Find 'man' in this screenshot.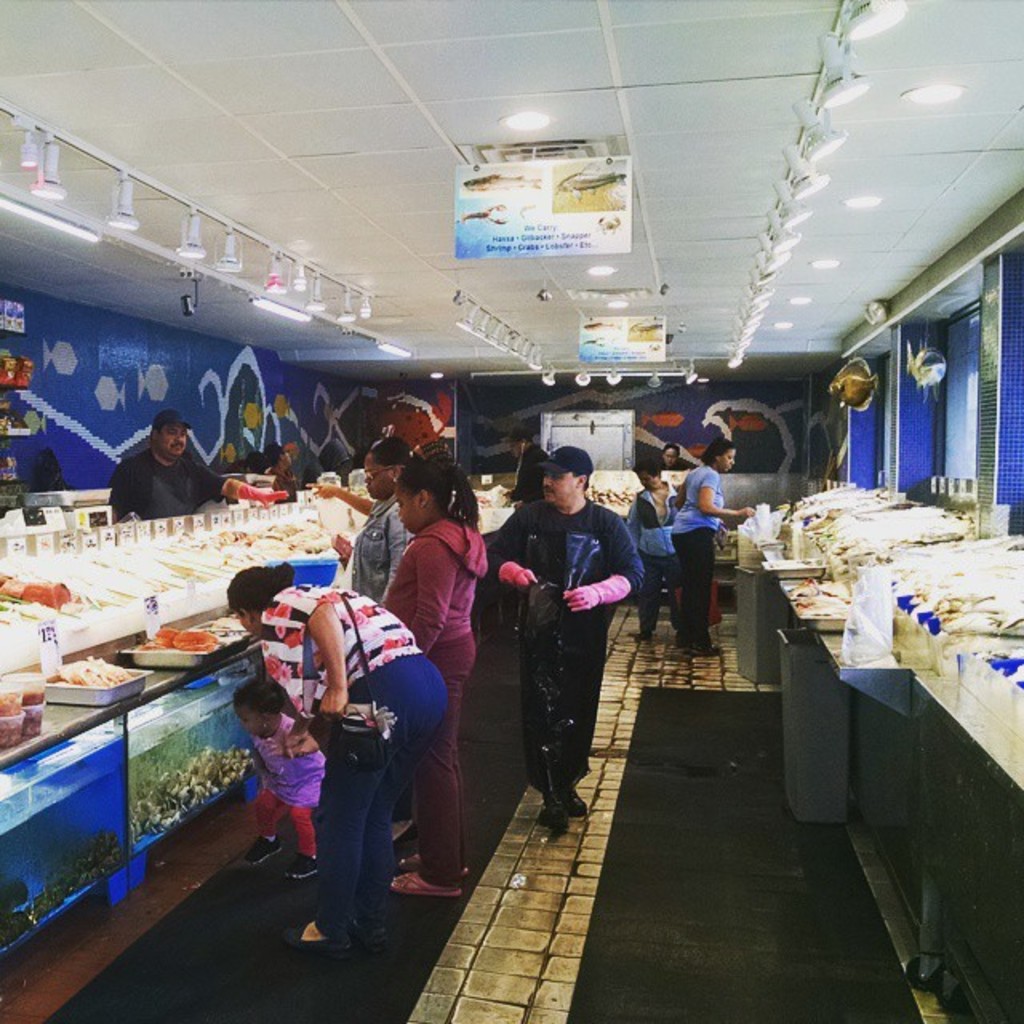
The bounding box for 'man' is pyautogui.locateOnScreen(266, 442, 301, 494).
